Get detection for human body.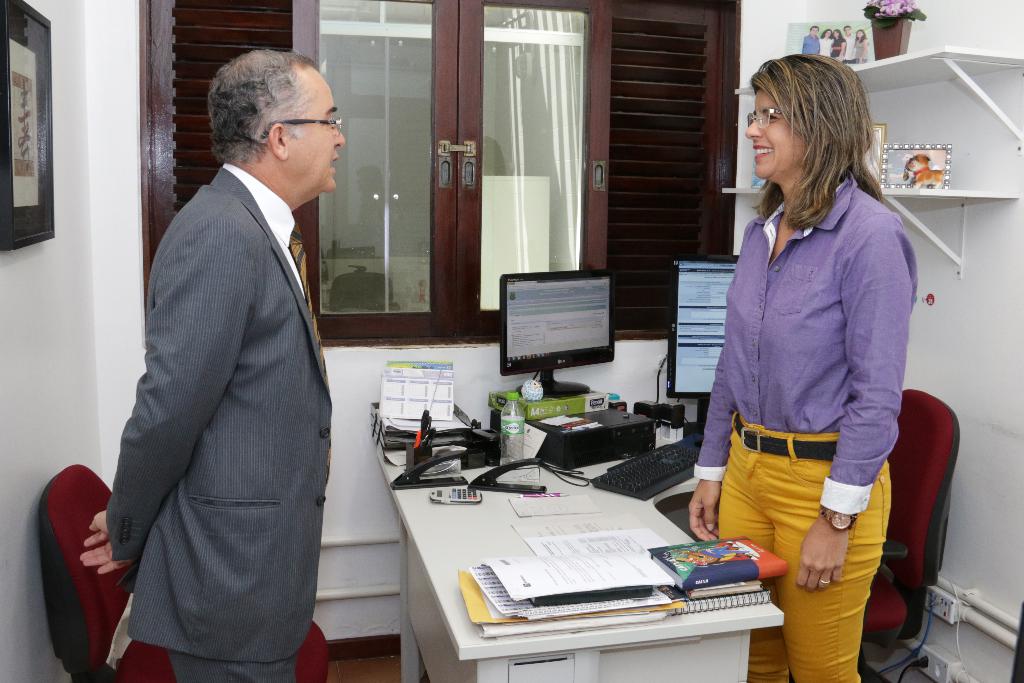
Detection: [left=691, top=175, right=915, bottom=682].
